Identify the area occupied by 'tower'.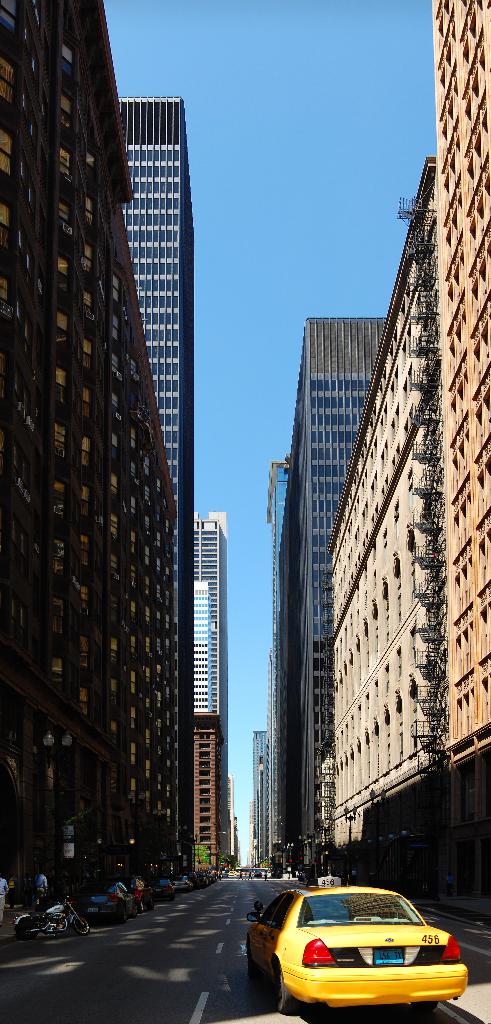
Area: bbox(300, 316, 384, 866).
